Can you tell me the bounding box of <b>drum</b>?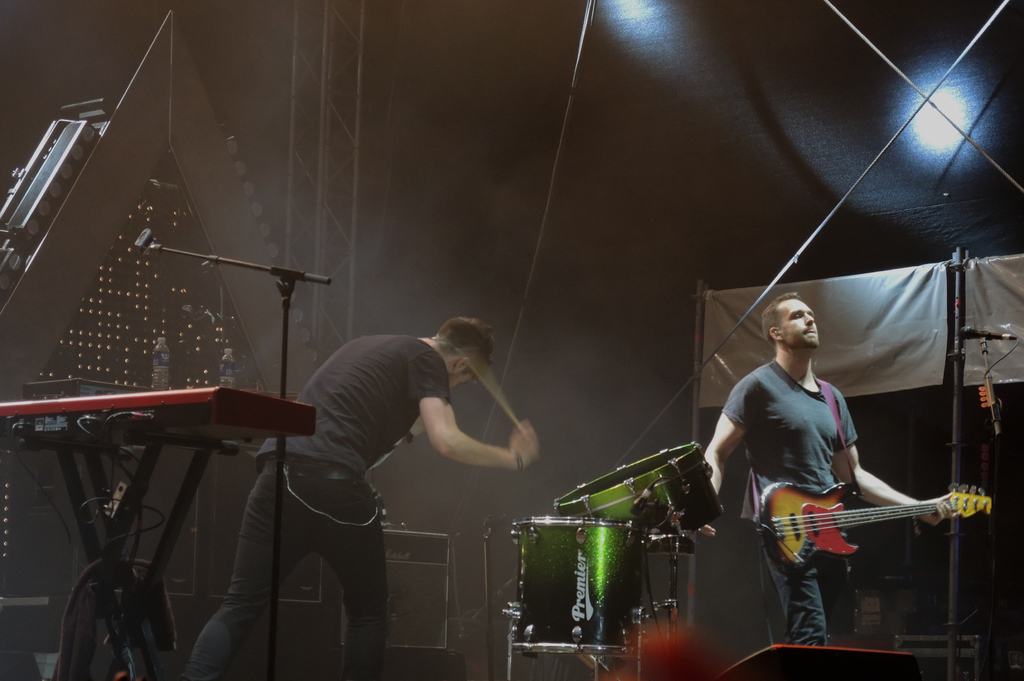
(552,441,726,548).
